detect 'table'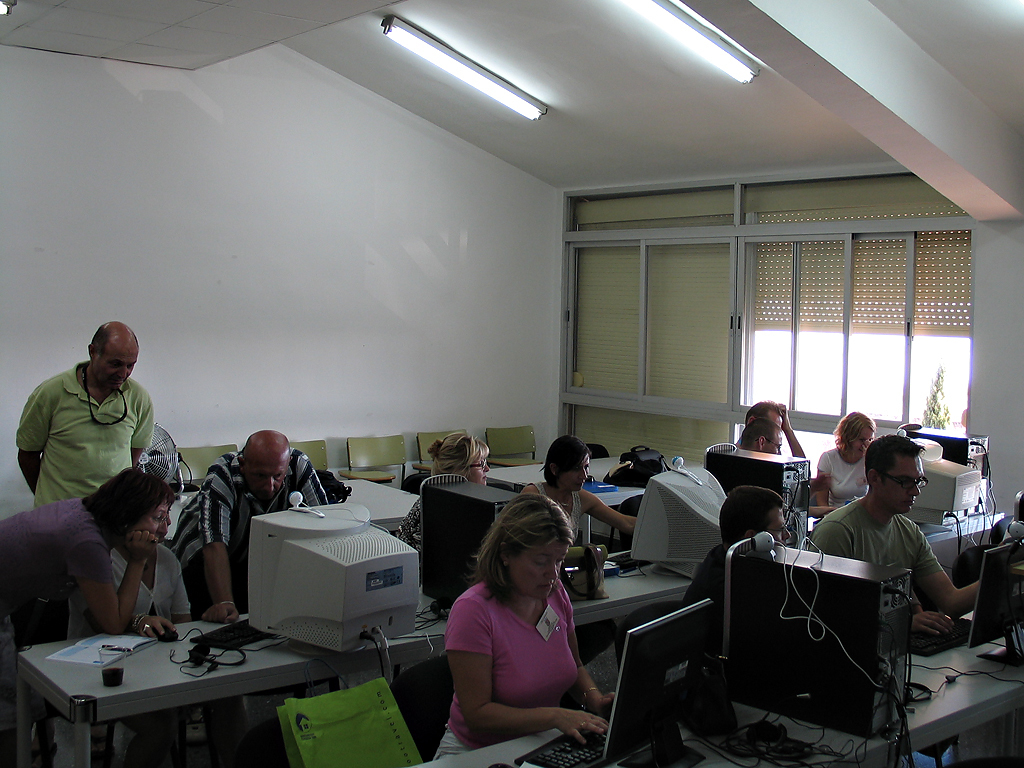
<region>18, 506, 1010, 767</region>
